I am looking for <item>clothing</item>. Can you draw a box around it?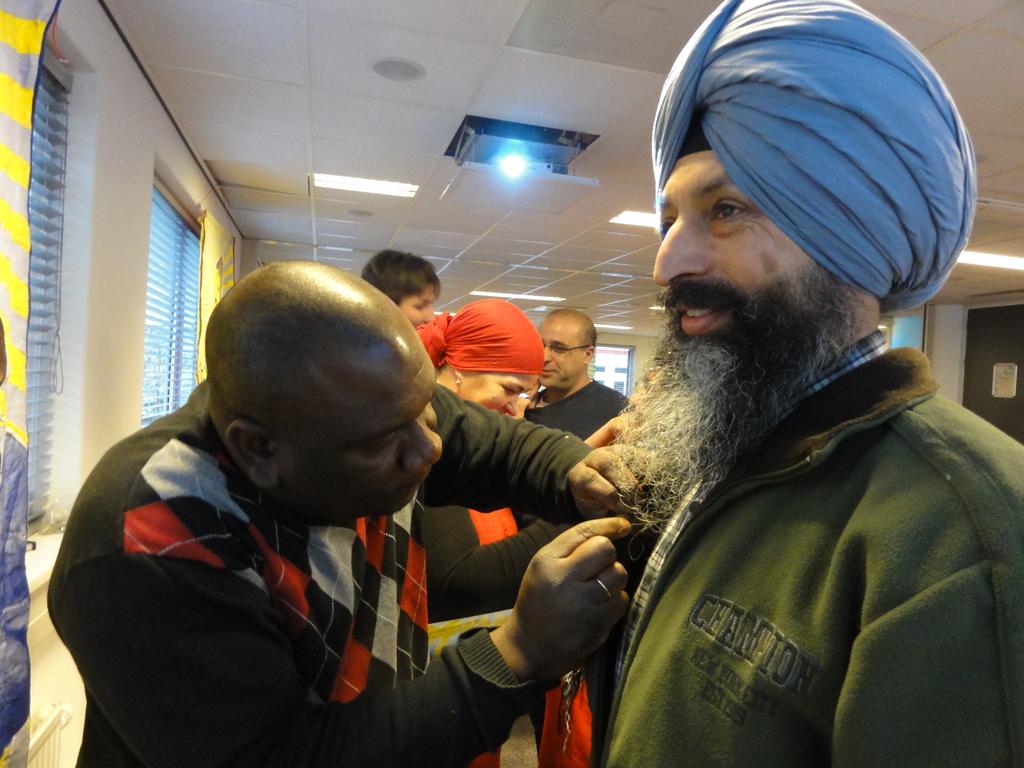
Sure, the bounding box is detection(587, 320, 1021, 767).
